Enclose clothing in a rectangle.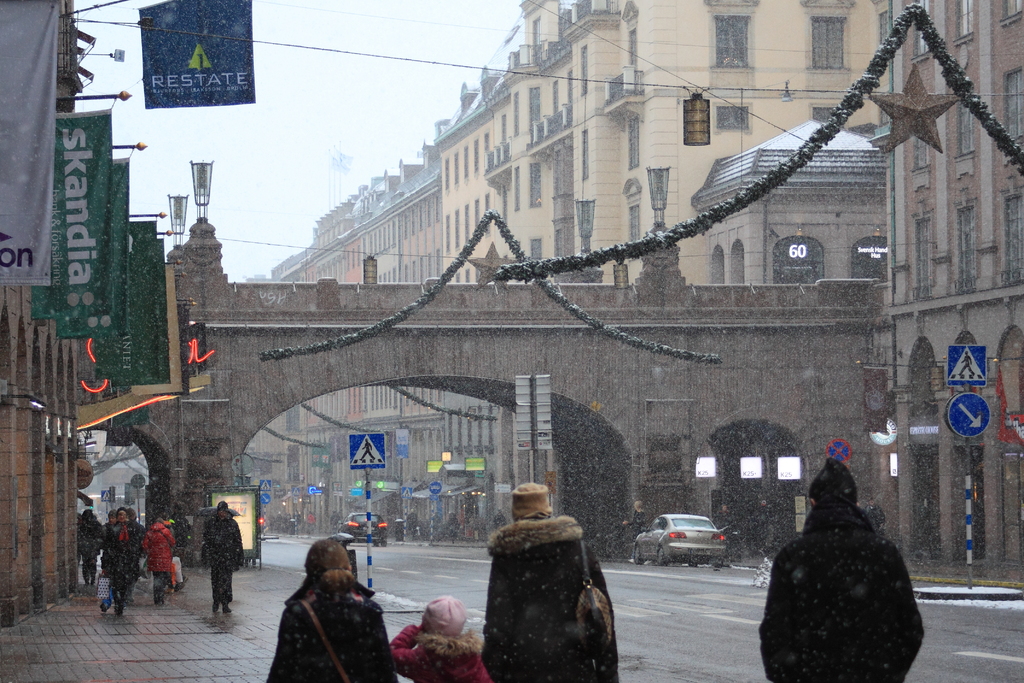
(left=267, top=570, right=399, bottom=682).
